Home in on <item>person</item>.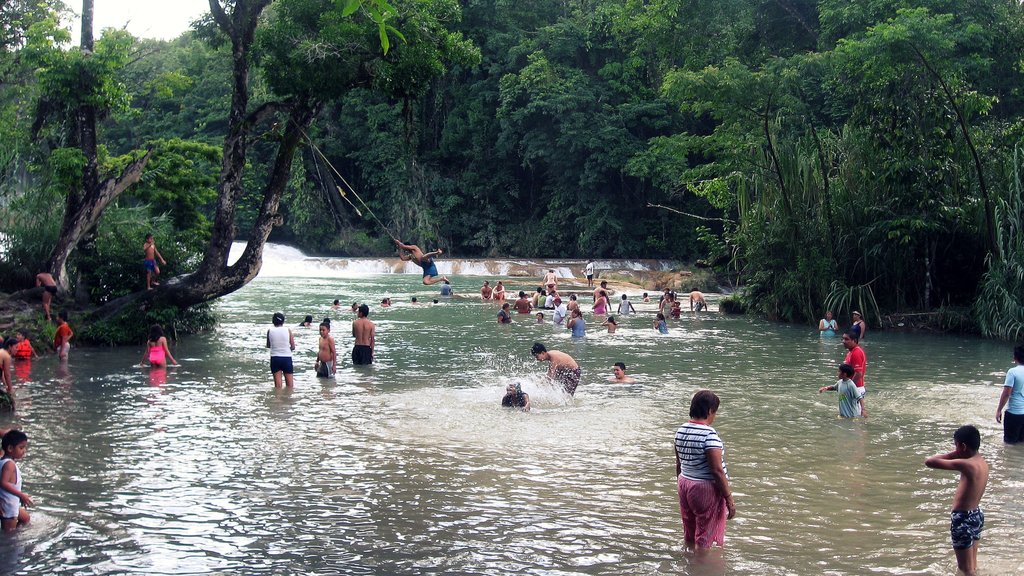
Homed in at bbox=(314, 316, 339, 379).
